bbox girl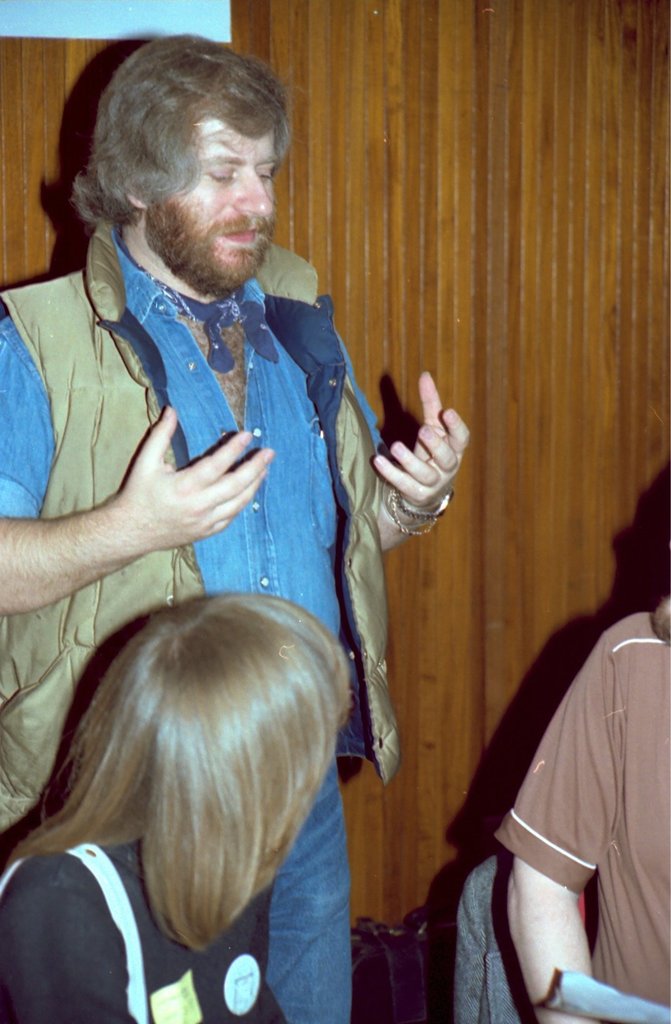
select_region(0, 591, 353, 1023)
